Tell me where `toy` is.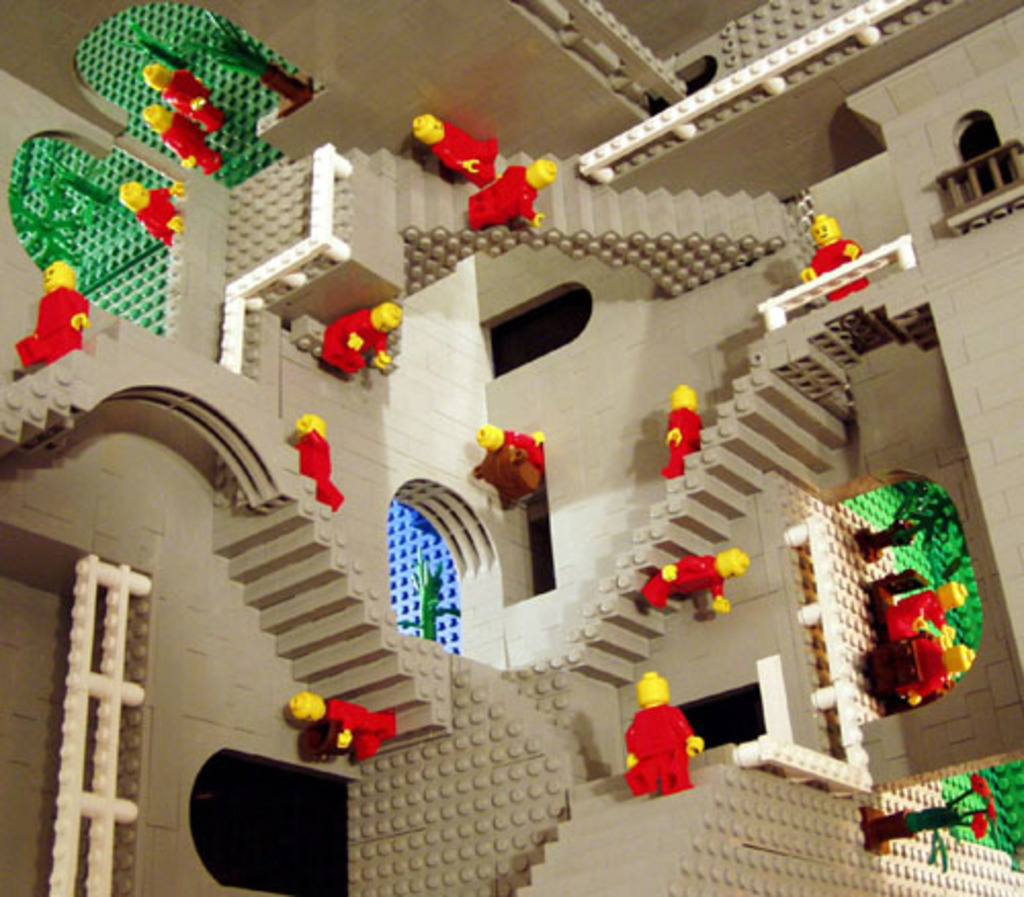
`toy` is at <bbox>467, 420, 541, 469</bbox>.
